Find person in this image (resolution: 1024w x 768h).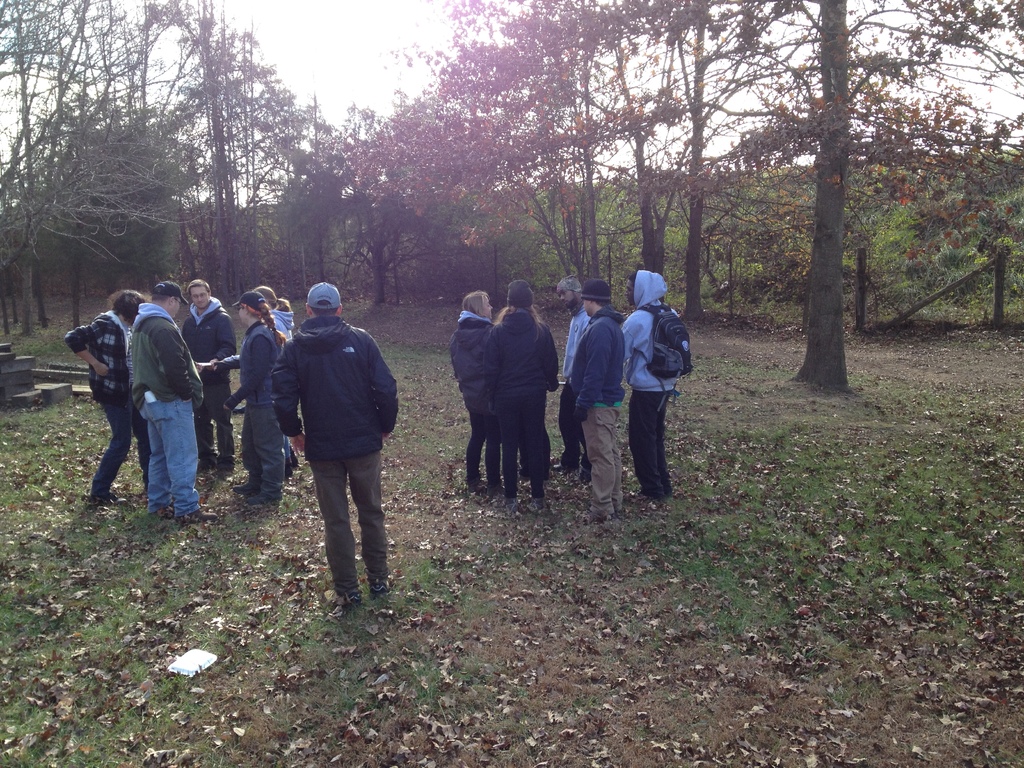
bbox=[479, 281, 559, 508].
